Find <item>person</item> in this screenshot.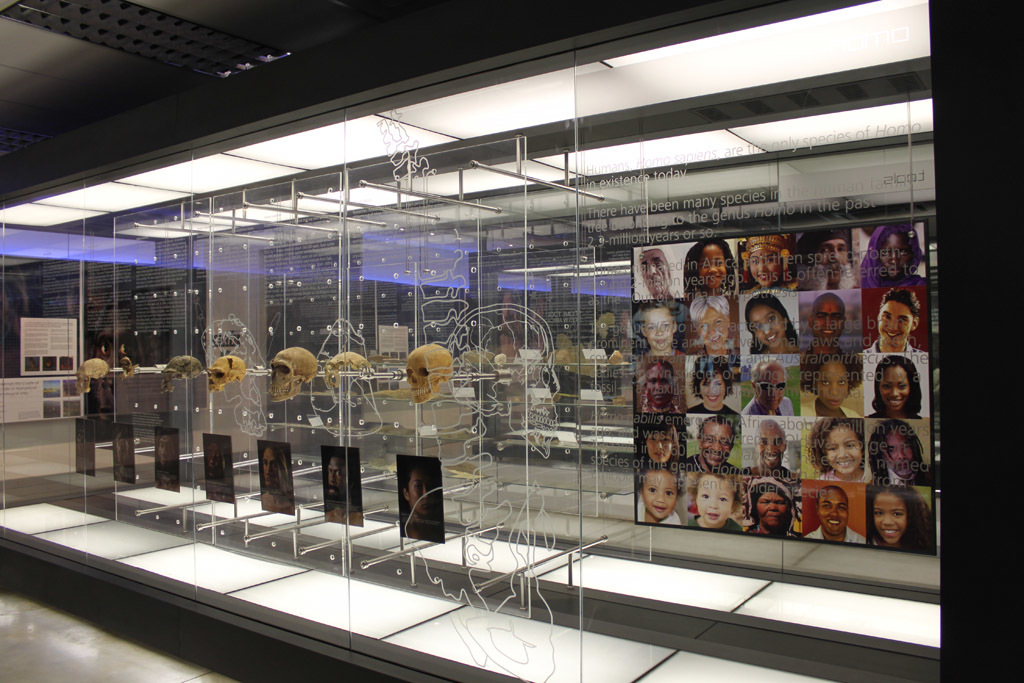
The bounding box for <item>person</item> is 686/236/730/295.
